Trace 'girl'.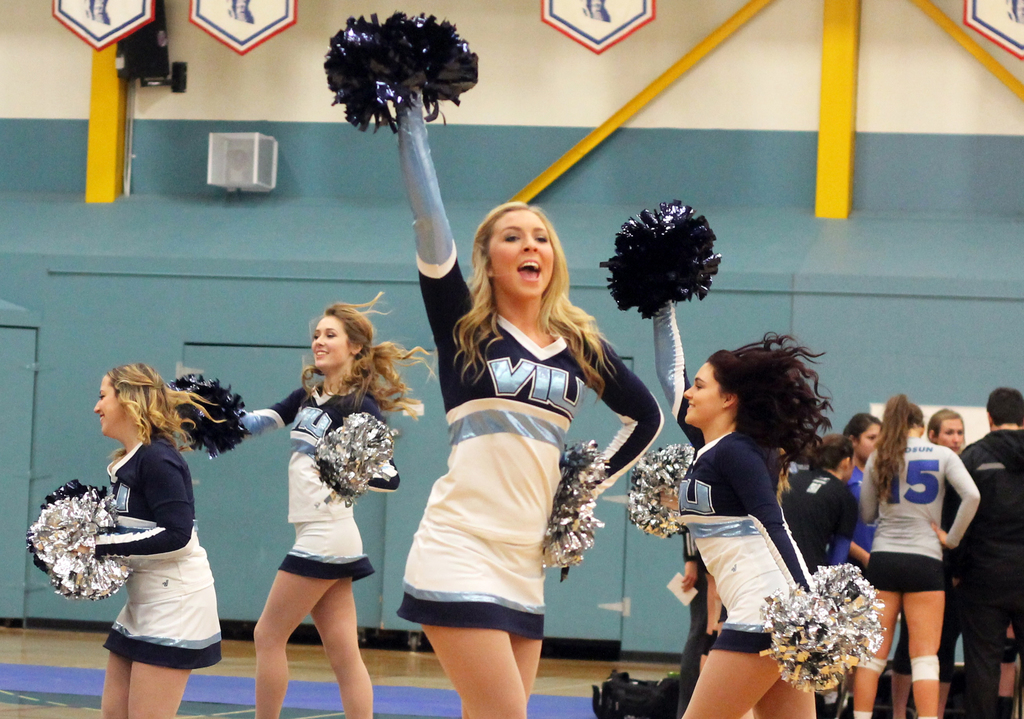
Traced to locate(179, 304, 432, 718).
